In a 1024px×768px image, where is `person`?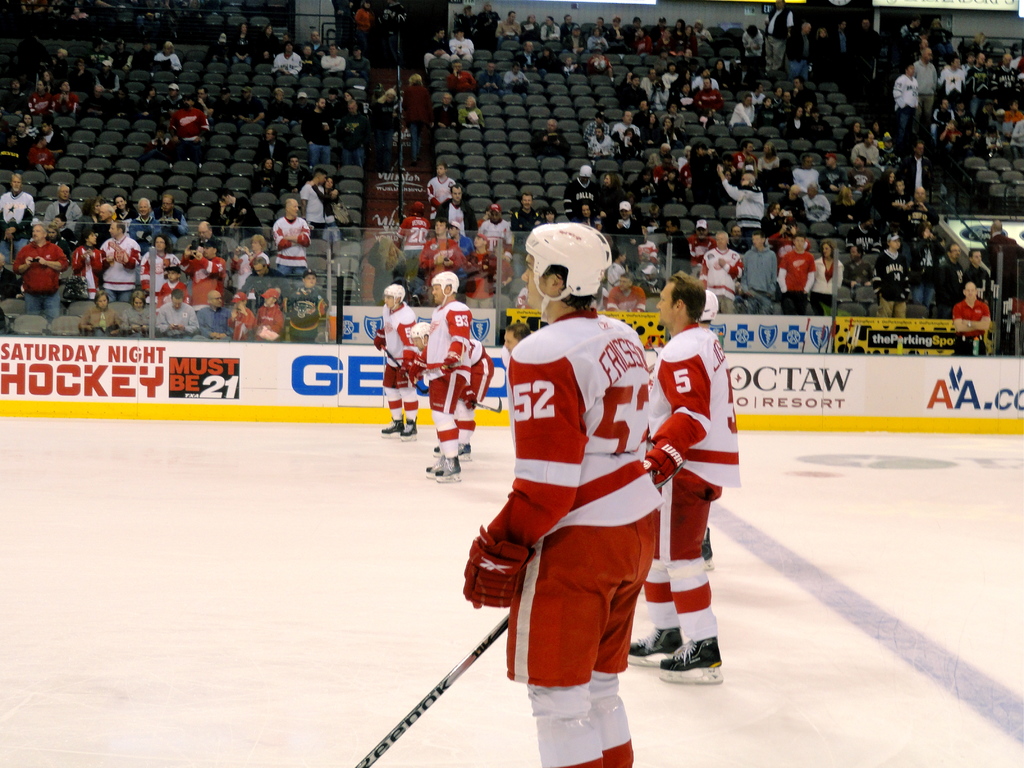
bbox=(738, 234, 778, 313).
